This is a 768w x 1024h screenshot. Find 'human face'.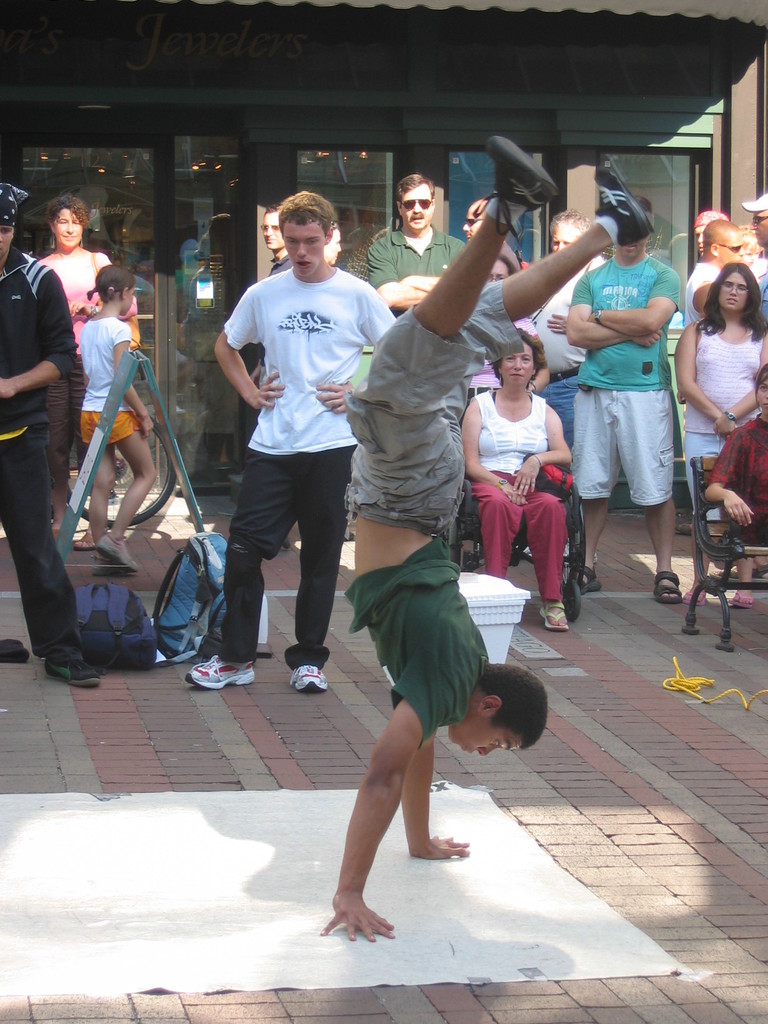
Bounding box: <region>553, 224, 581, 252</region>.
